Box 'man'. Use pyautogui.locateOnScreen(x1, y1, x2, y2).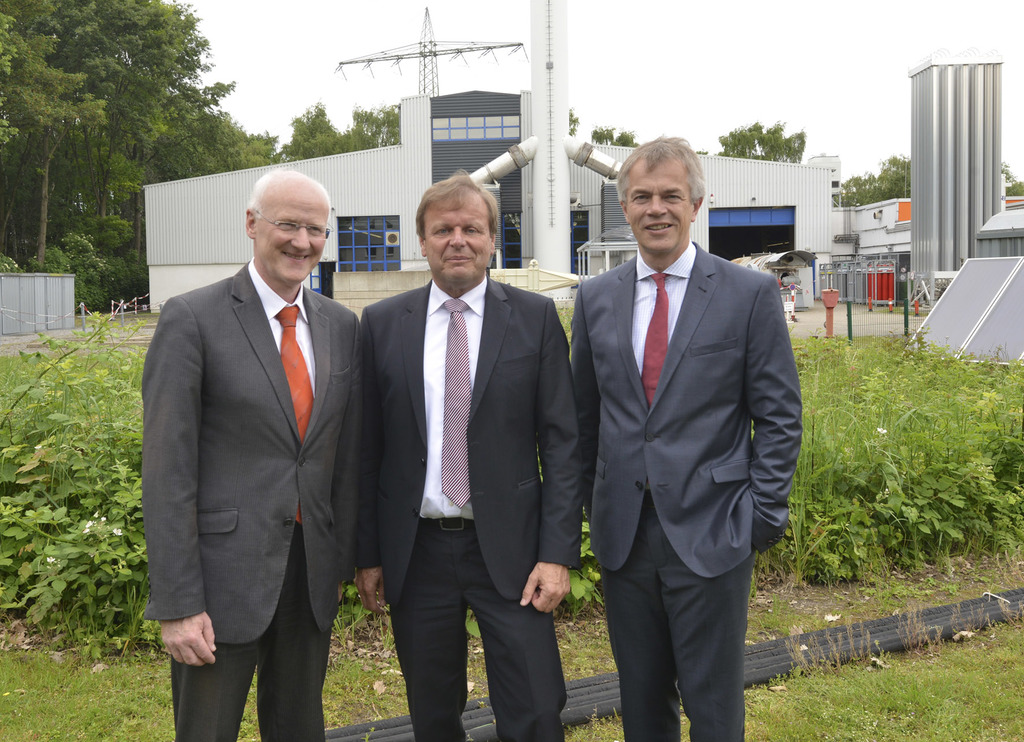
pyautogui.locateOnScreen(345, 157, 566, 722).
